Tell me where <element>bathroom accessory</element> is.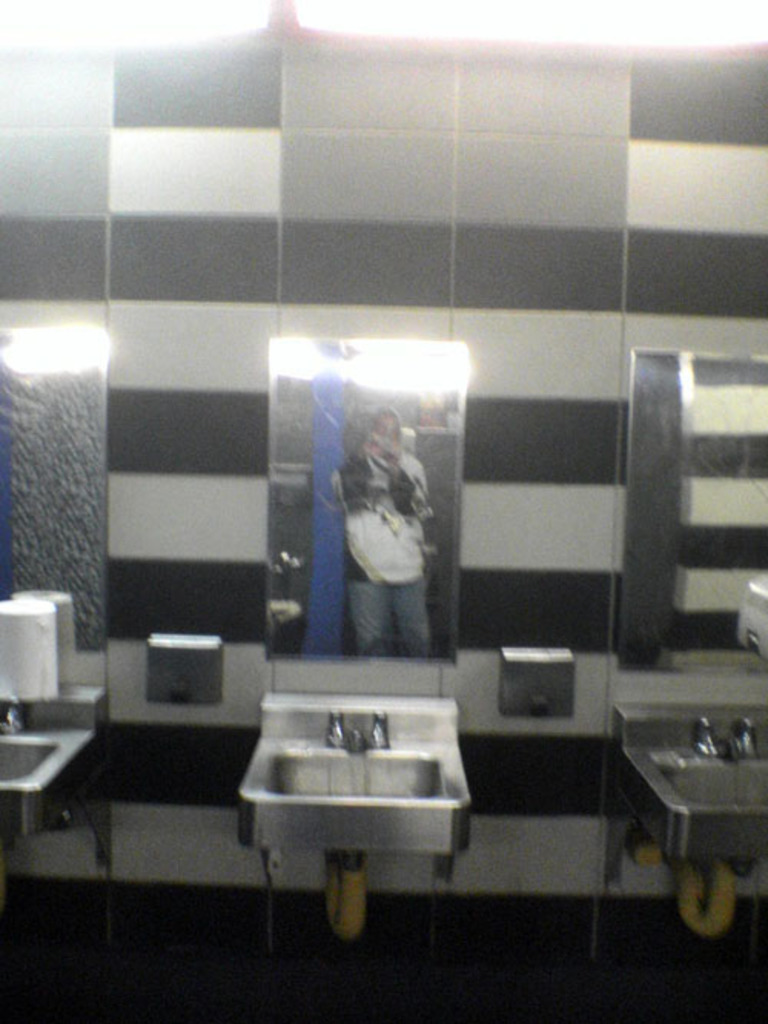
<element>bathroom accessory</element> is at (left=598, top=695, right=763, bottom=926).
